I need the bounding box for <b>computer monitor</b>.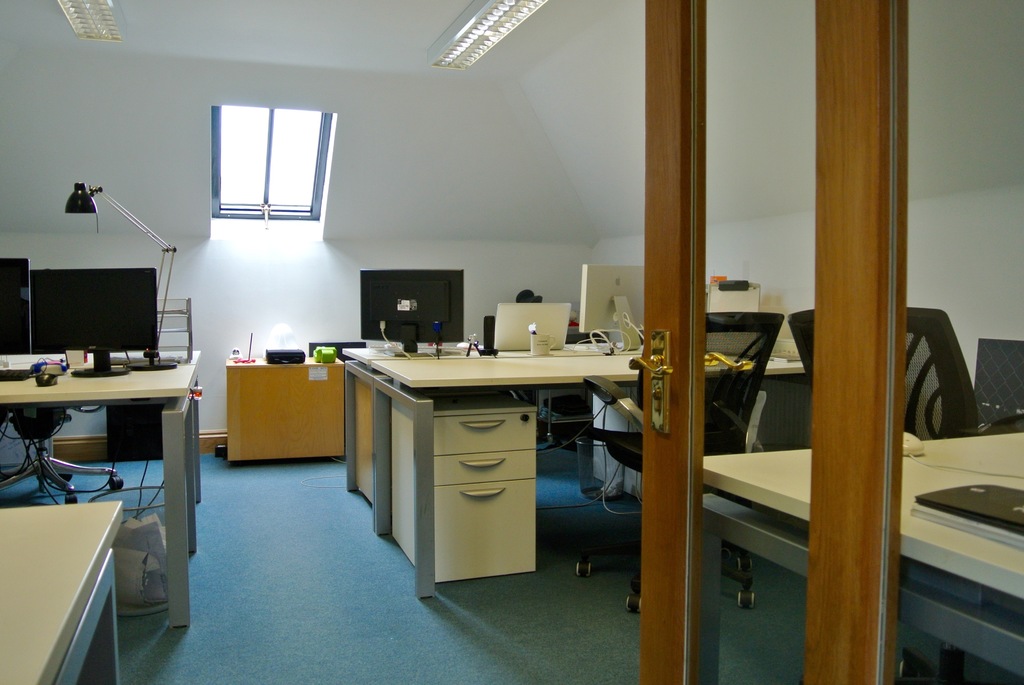
Here it is: bbox=[577, 261, 650, 354].
